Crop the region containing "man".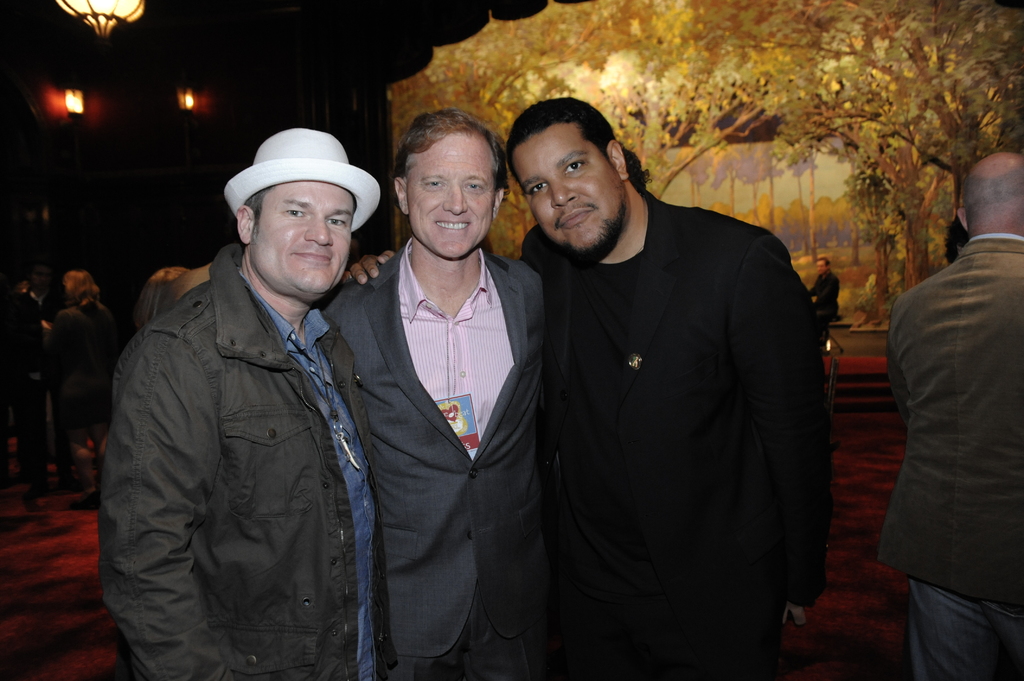
Crop region: [x1=317, y1=105, x2=550, y2=680].
